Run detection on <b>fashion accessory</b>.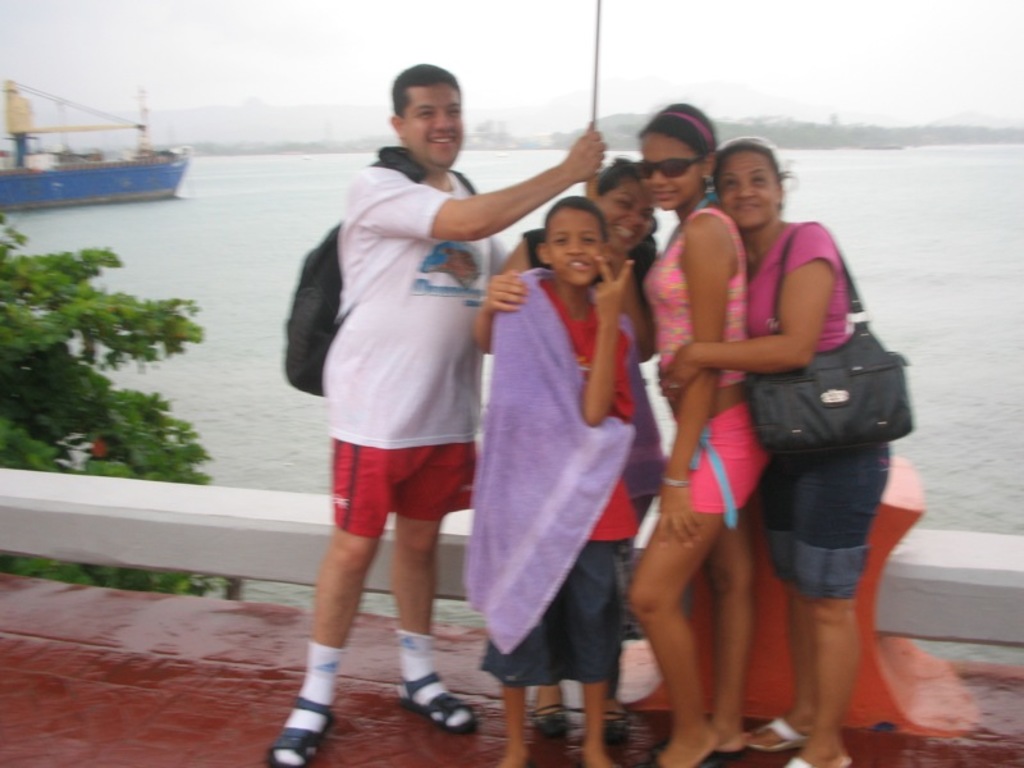
Result: <box>261,691,342,767</box>.
